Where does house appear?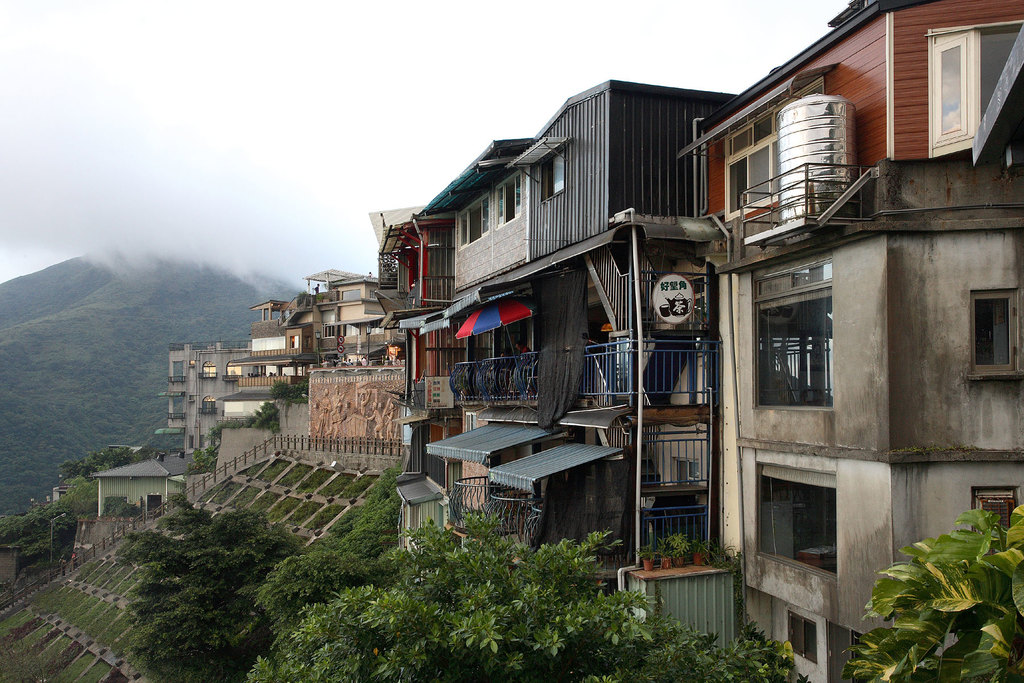
Appears at select_region(692, 0, 1023, 272).
